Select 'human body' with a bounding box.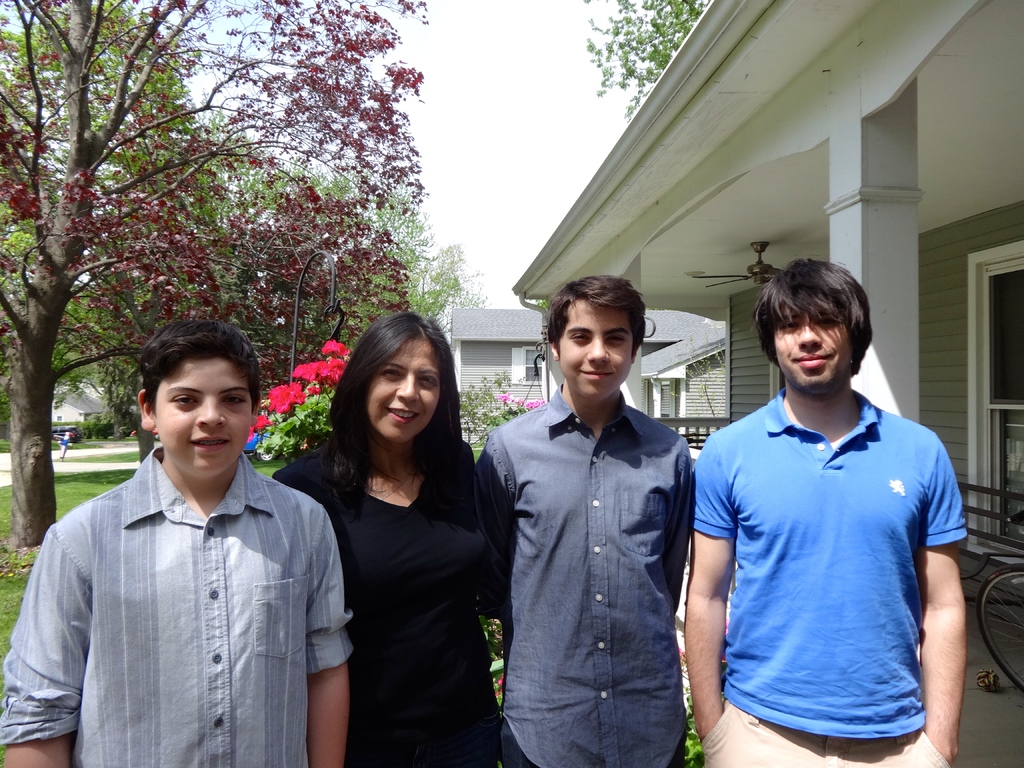
{"left": 680, "top": 252, "right": 974, "bottom": 767}.
